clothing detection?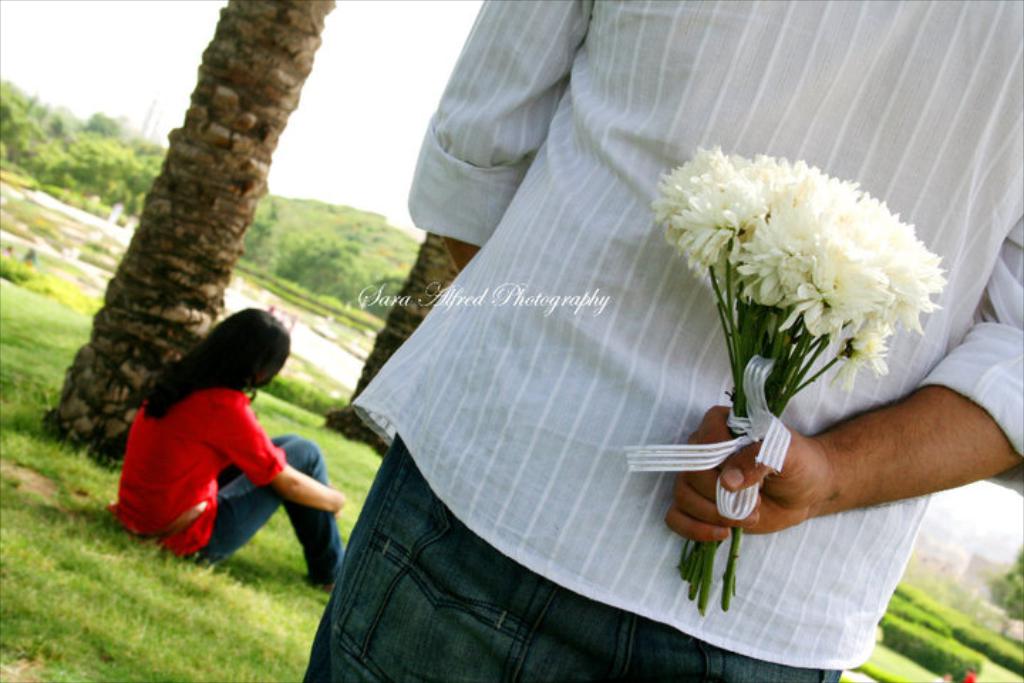
(left=114, top=351, right=316, bottom=571)
